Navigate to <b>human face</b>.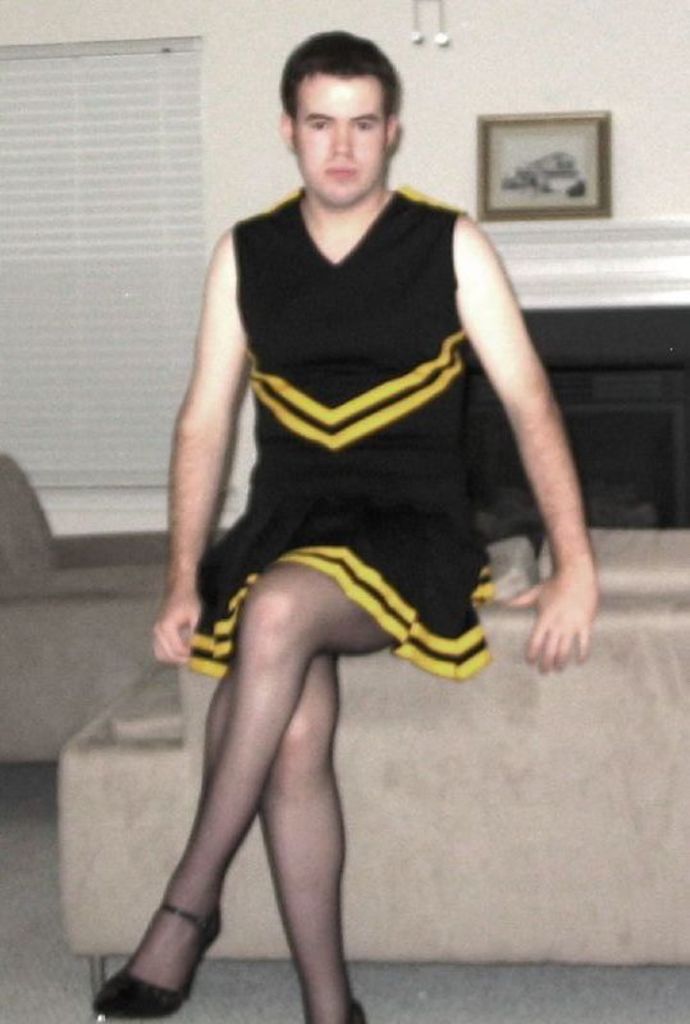
Navigation target: crop(296, 70, 387, 204).
